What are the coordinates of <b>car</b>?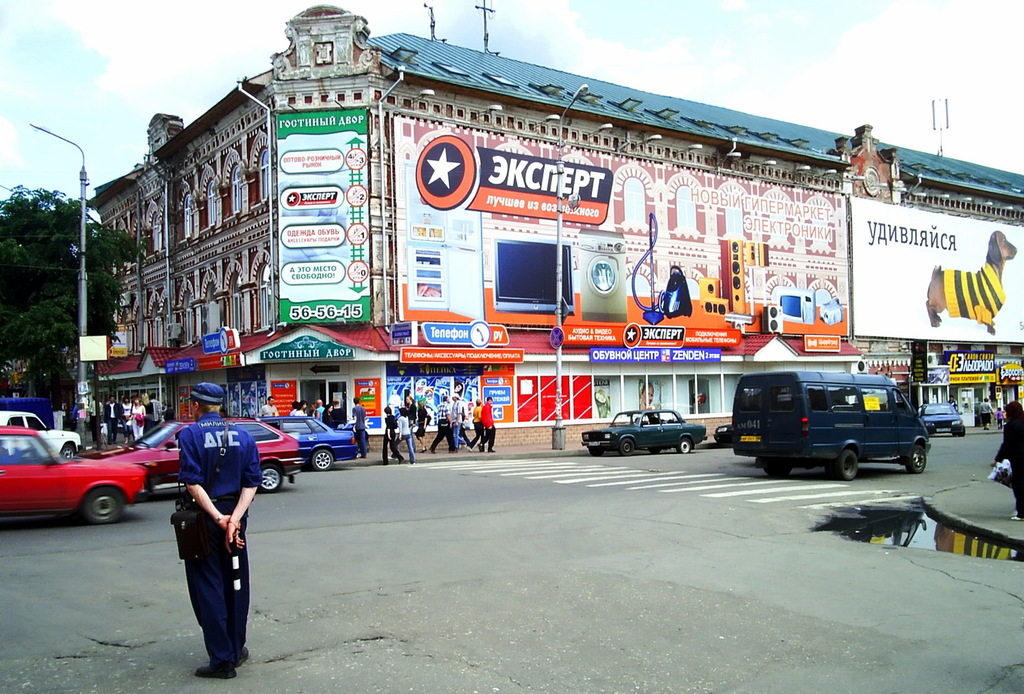
BBox(913, 404, 967, 438).
